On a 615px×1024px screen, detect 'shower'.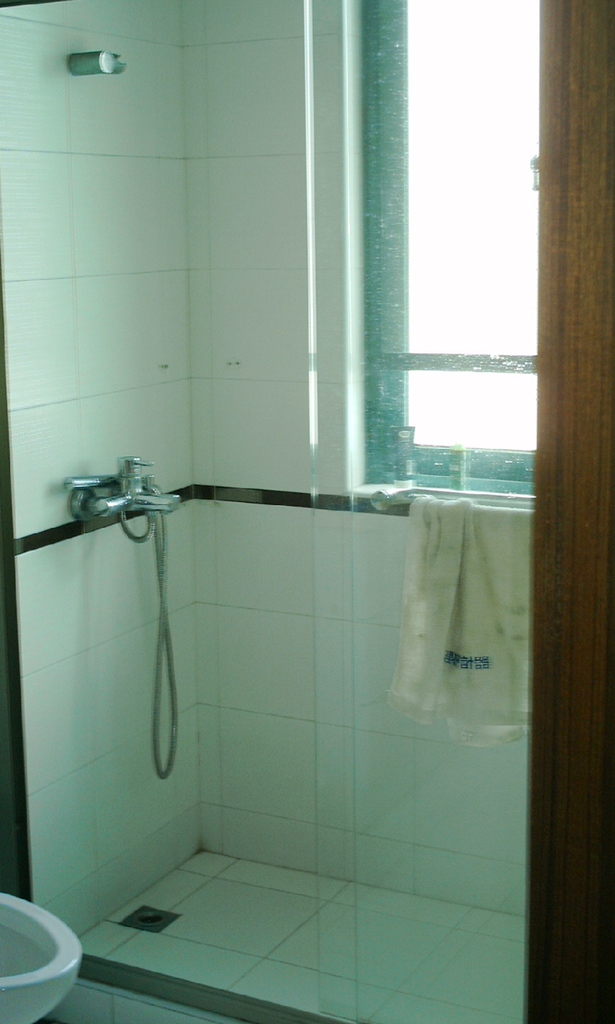
box=[63, 477, 151, 494].
